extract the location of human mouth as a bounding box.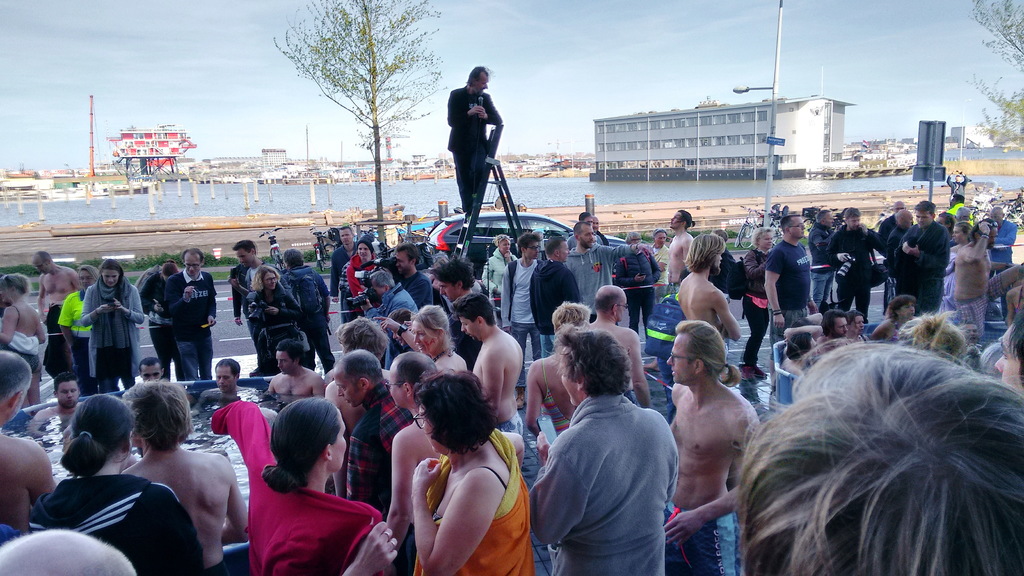
[587, 236, 595, 244].
